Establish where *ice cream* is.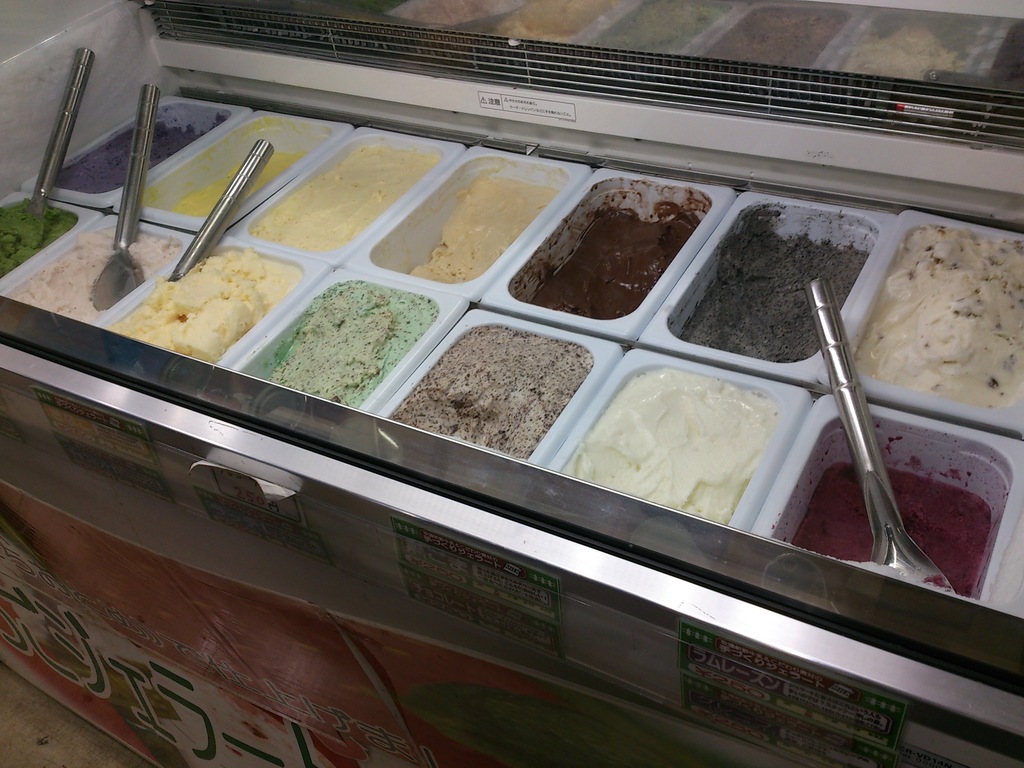
Established at bbox=(520, 205, 700, 327).
